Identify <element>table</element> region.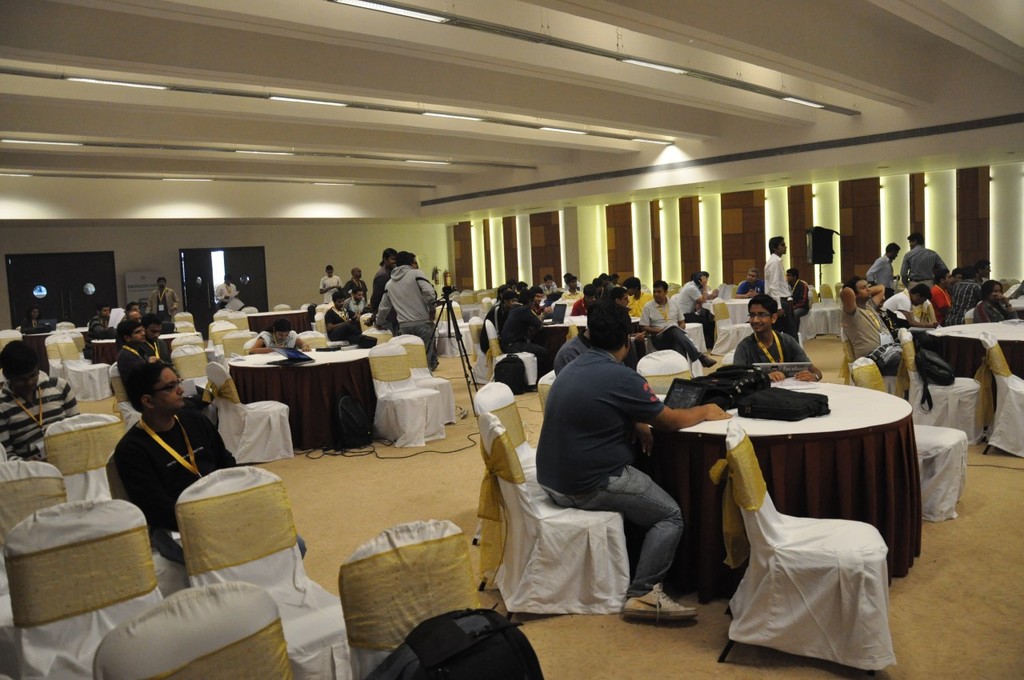
Region: box=[81, 339, 122, 370].
